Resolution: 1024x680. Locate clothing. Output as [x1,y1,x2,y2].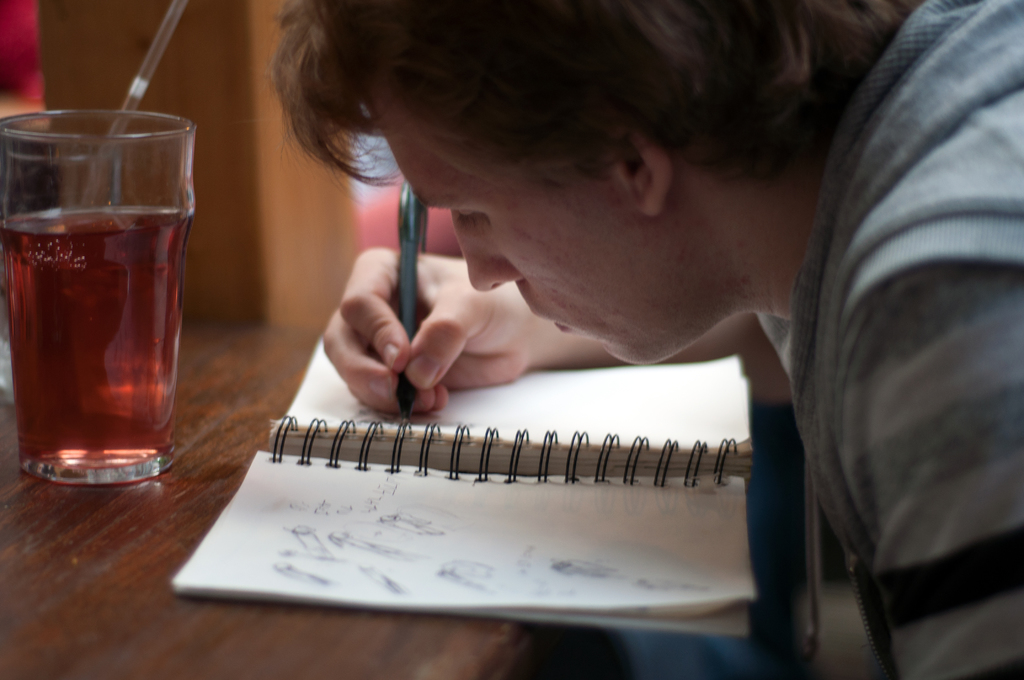
[765,0,1023,679].
